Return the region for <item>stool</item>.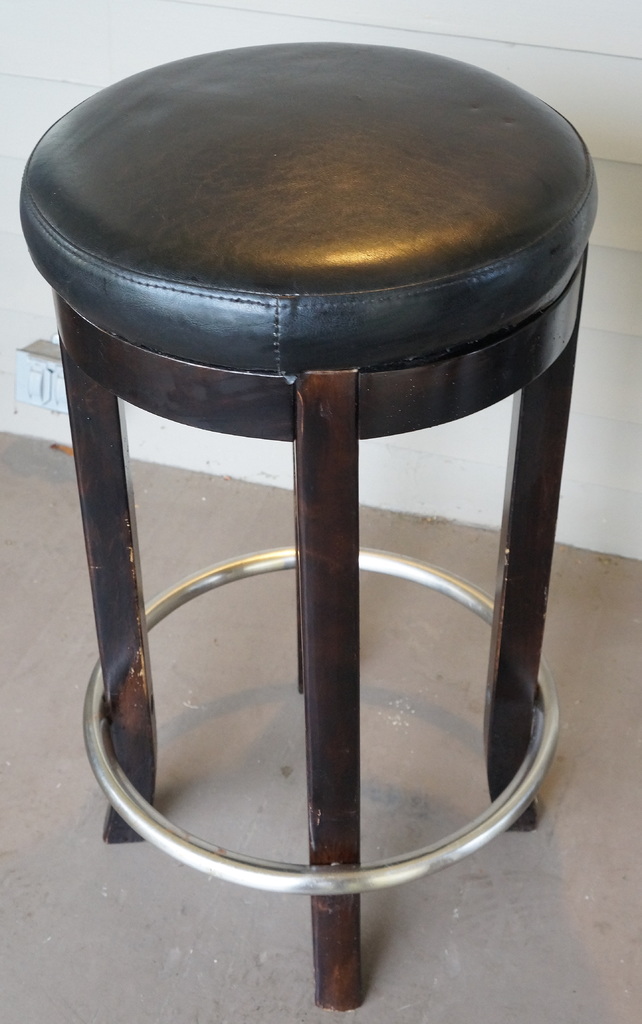
18:39:595:1015.
